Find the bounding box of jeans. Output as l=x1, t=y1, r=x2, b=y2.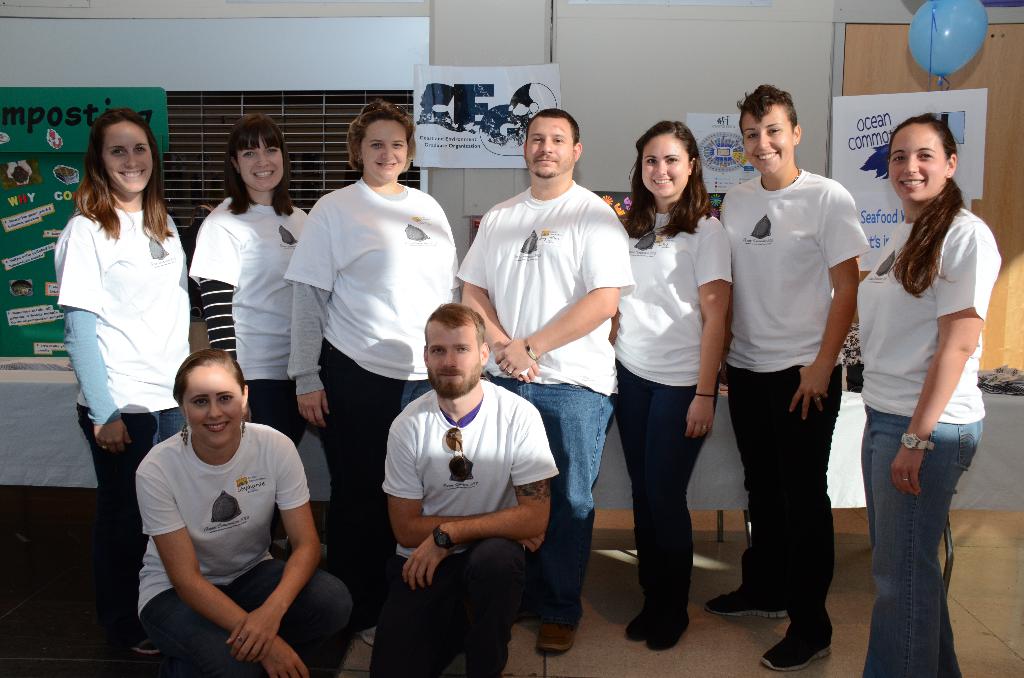
l=723, t=360, r=840, b=626.
